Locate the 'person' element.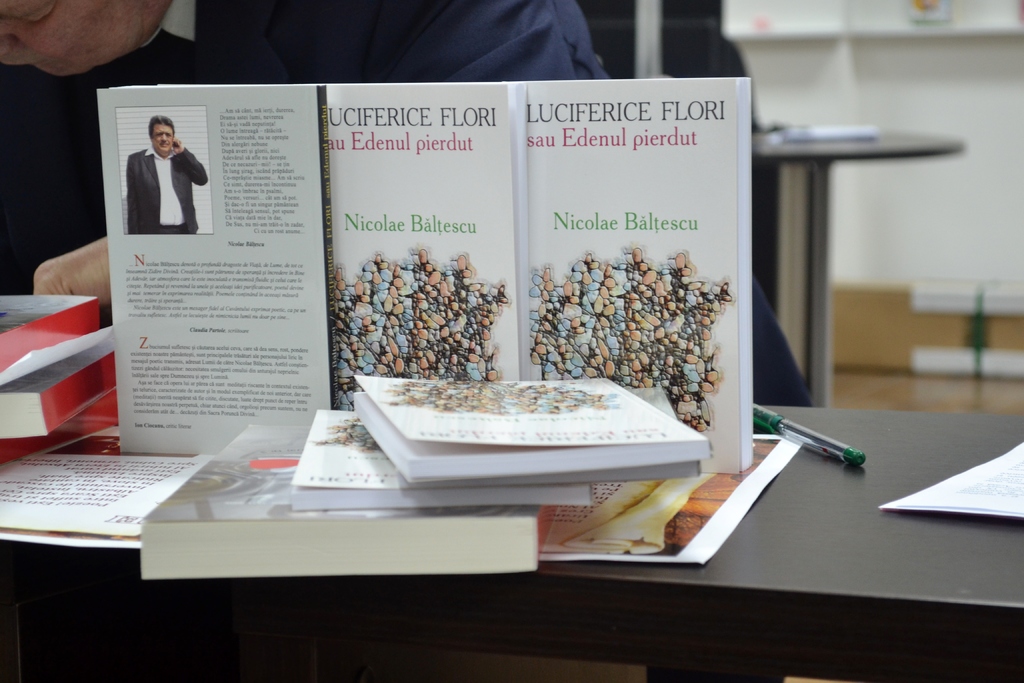
Element bbox: rect(1, 0, 808, 408).
